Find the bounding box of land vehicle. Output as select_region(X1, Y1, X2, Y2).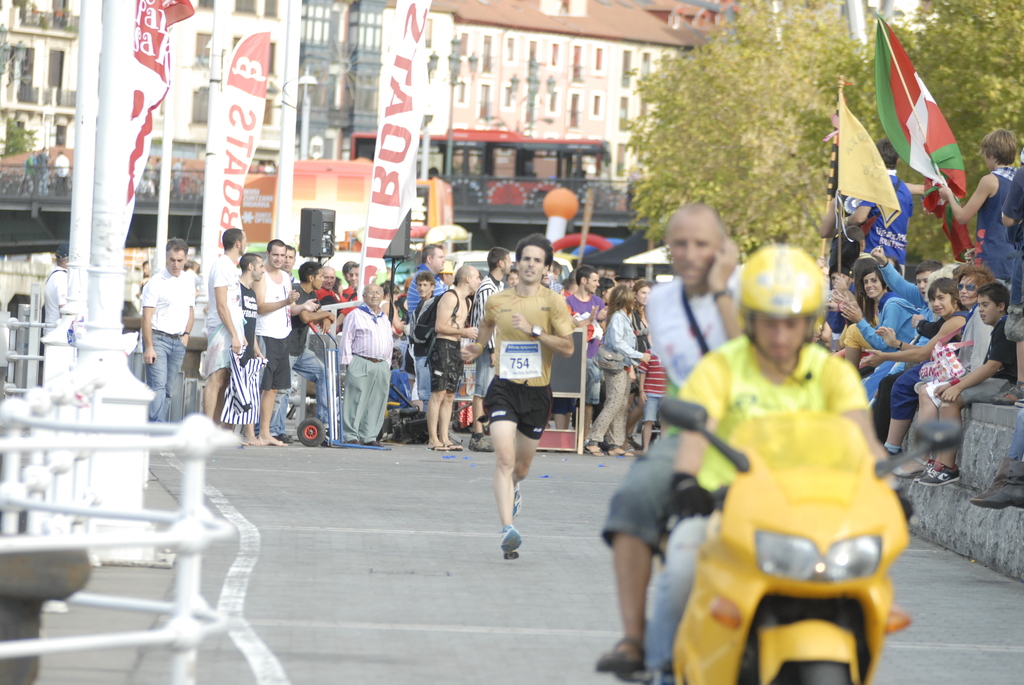
select_region(347, 129, 617, 209).
